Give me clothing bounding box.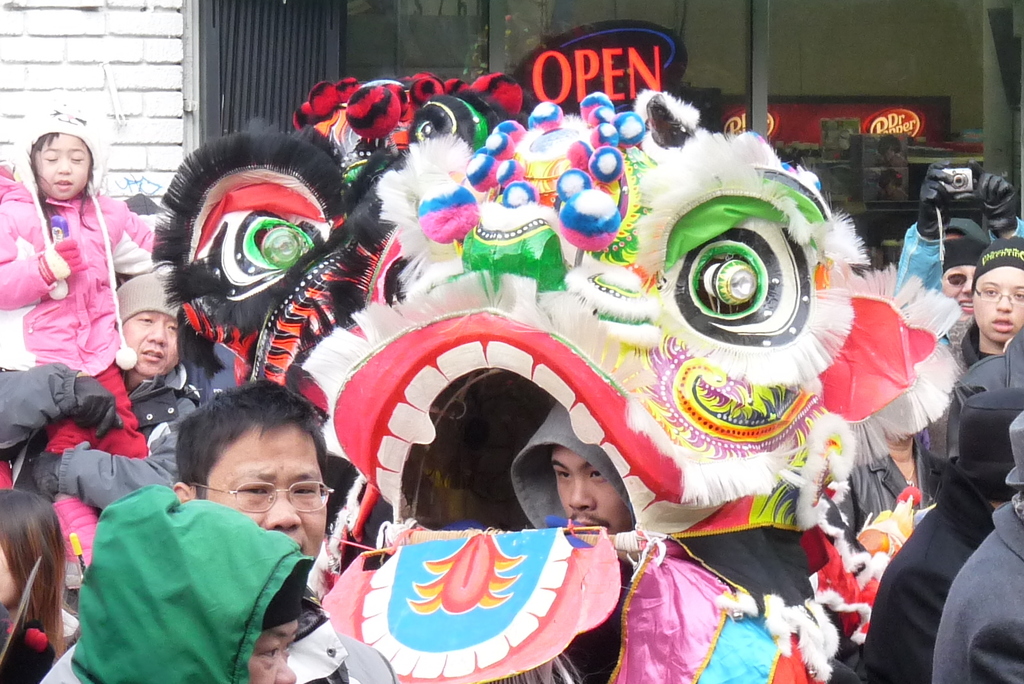
{"x1": 0, "y1": 364, "x2": 202, "y2": 517}.
